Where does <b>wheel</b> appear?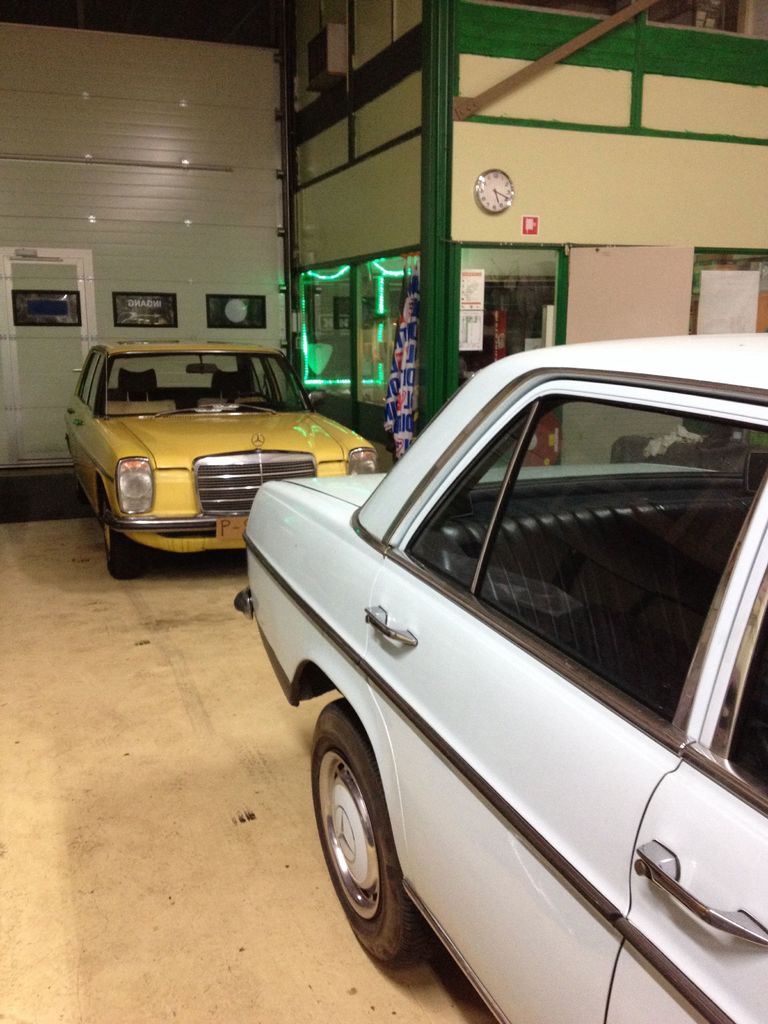
Appears at box=[225, 388, 276, 406].
